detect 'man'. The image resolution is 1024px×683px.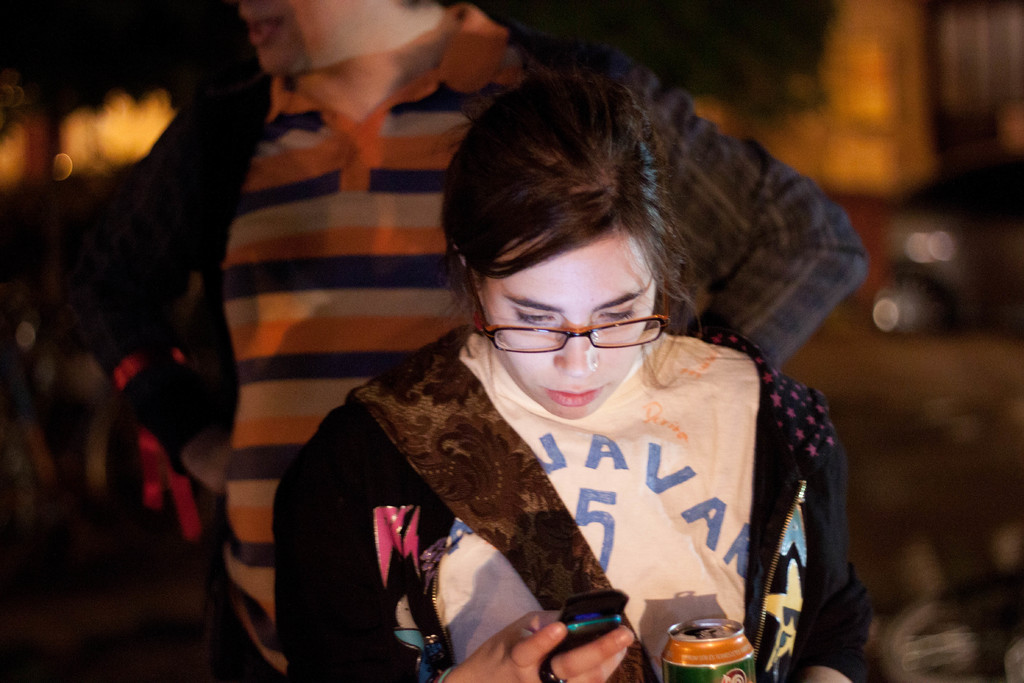
[left=65, top=0, right=868, bottom=682].
